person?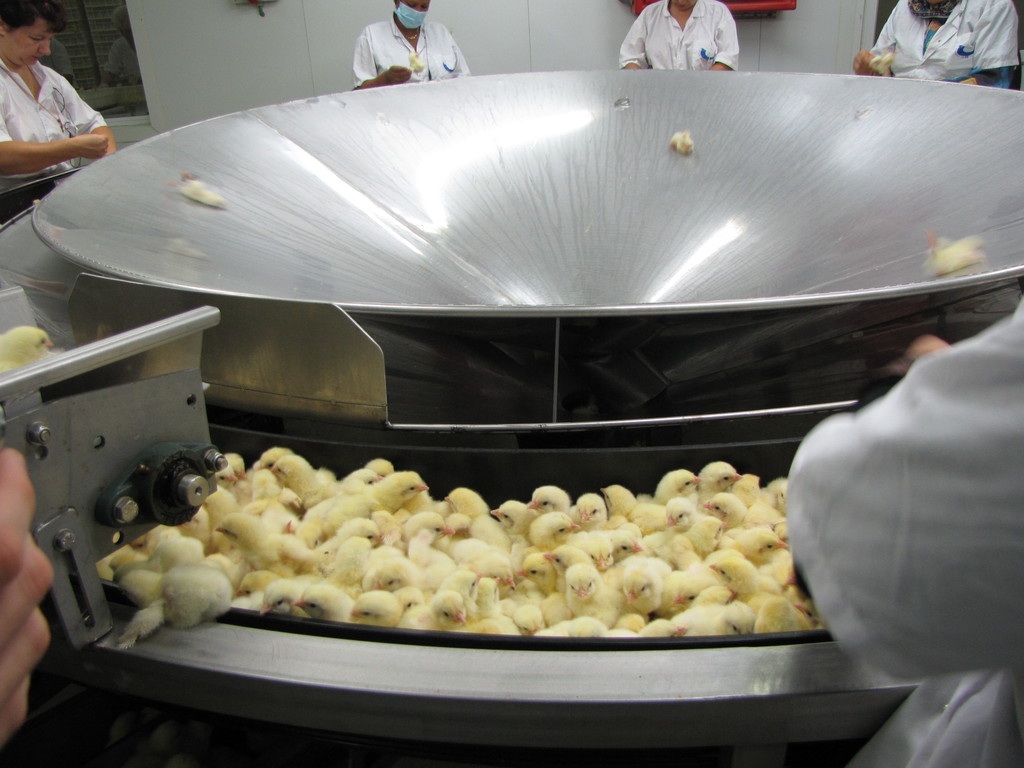
BBox(0, 452, 59, 748)
